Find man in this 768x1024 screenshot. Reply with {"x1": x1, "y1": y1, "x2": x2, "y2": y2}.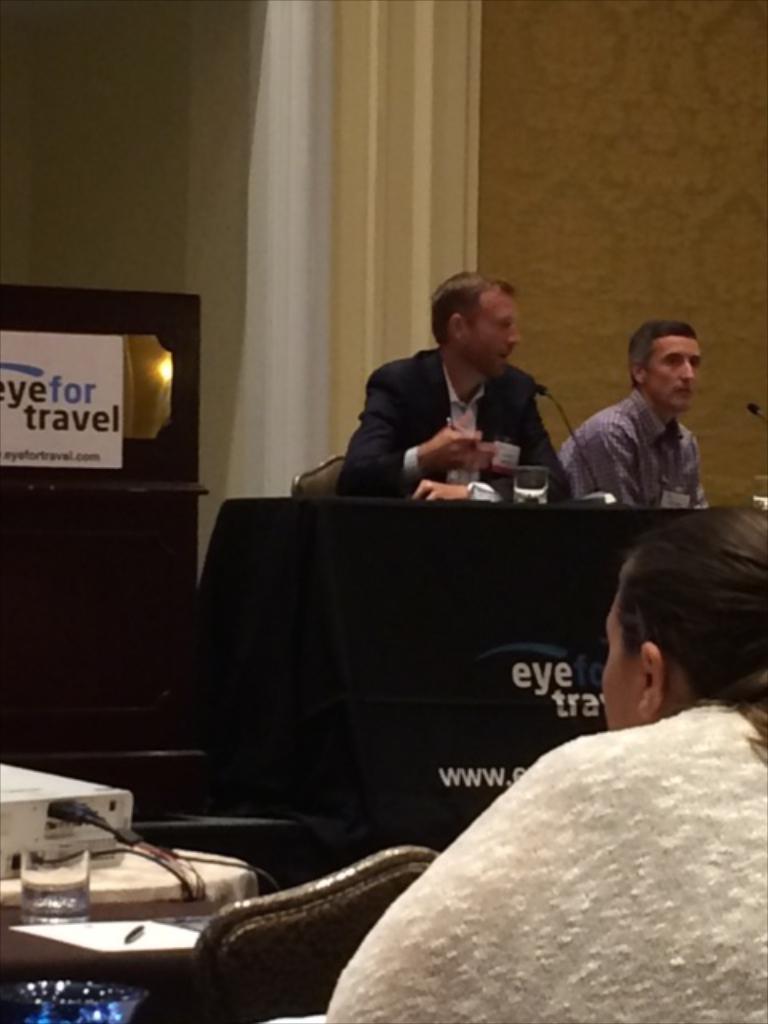
{"x1": 555, "y1": 309, "x2": 731, "y2": 509}.
